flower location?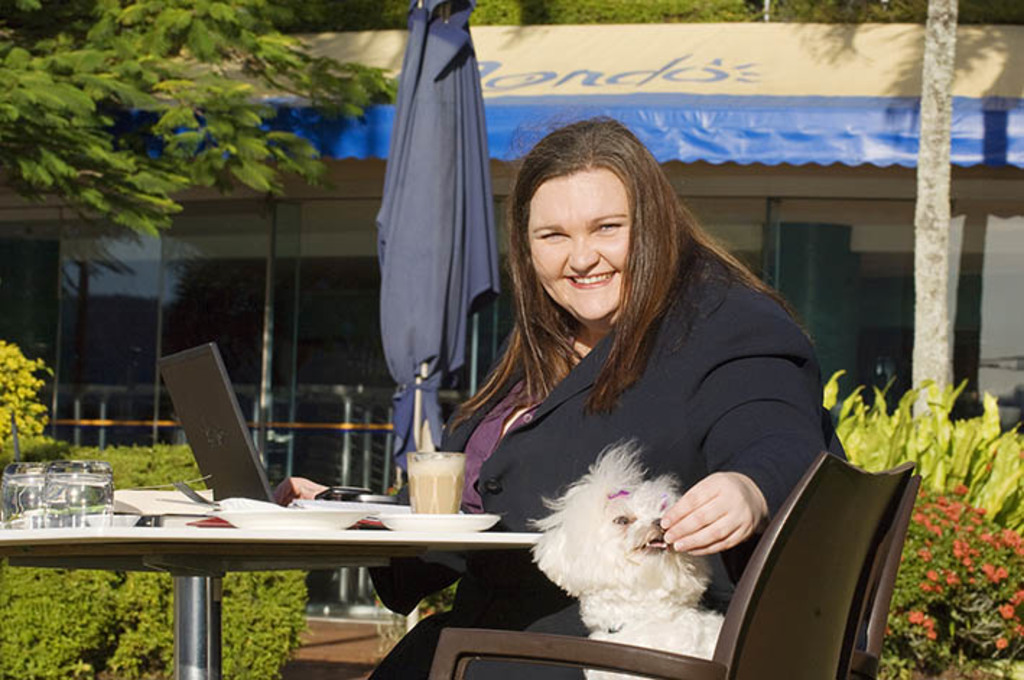
<bbox>910, 605, 927, 628</bbox>
